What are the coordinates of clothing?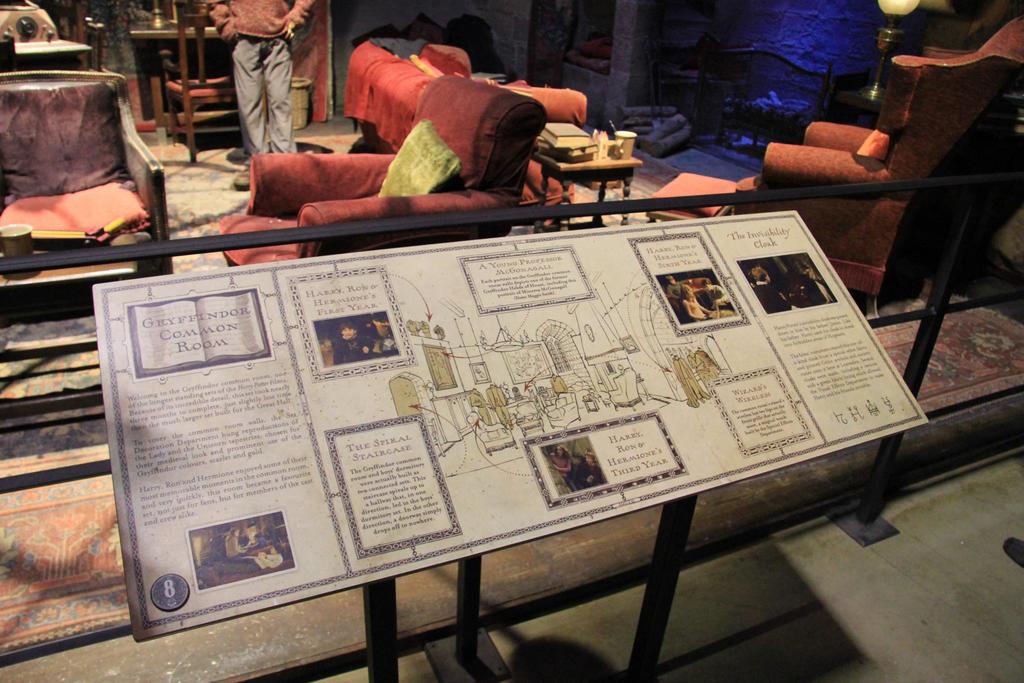
{"left": 205, "top": 0, "right": 311, "bottom": 154}.
